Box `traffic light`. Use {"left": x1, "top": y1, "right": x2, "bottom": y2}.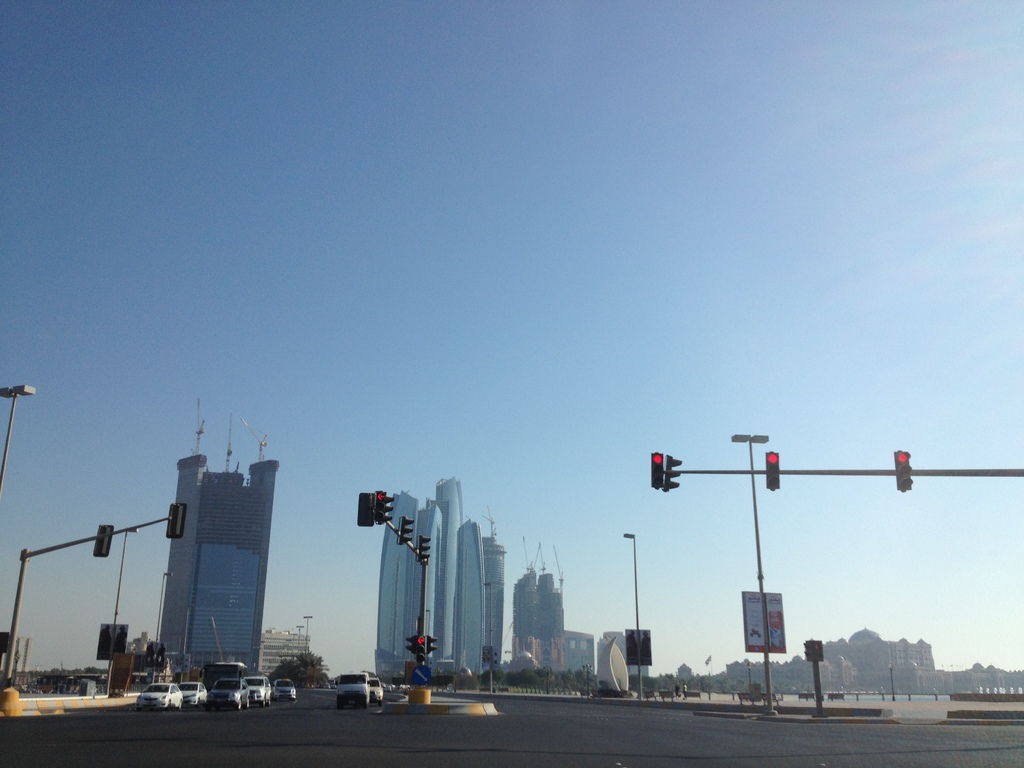
{"left": 358, "top": 492, "right": 376, "bottom": 527}.
